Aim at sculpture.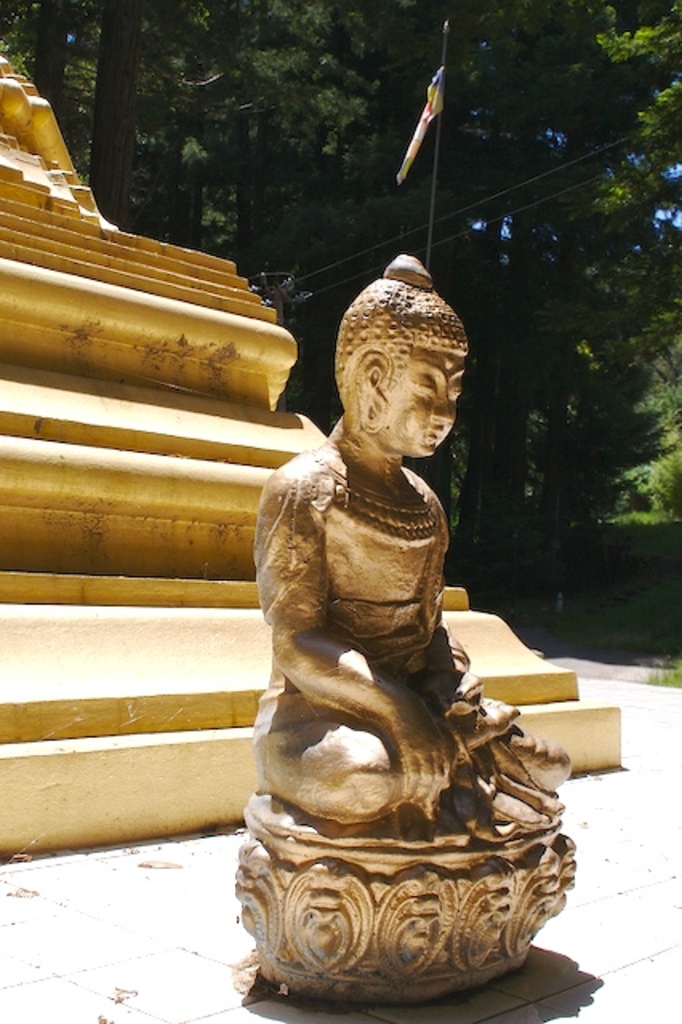
Aimed at region(235, 264, 549, 989).
